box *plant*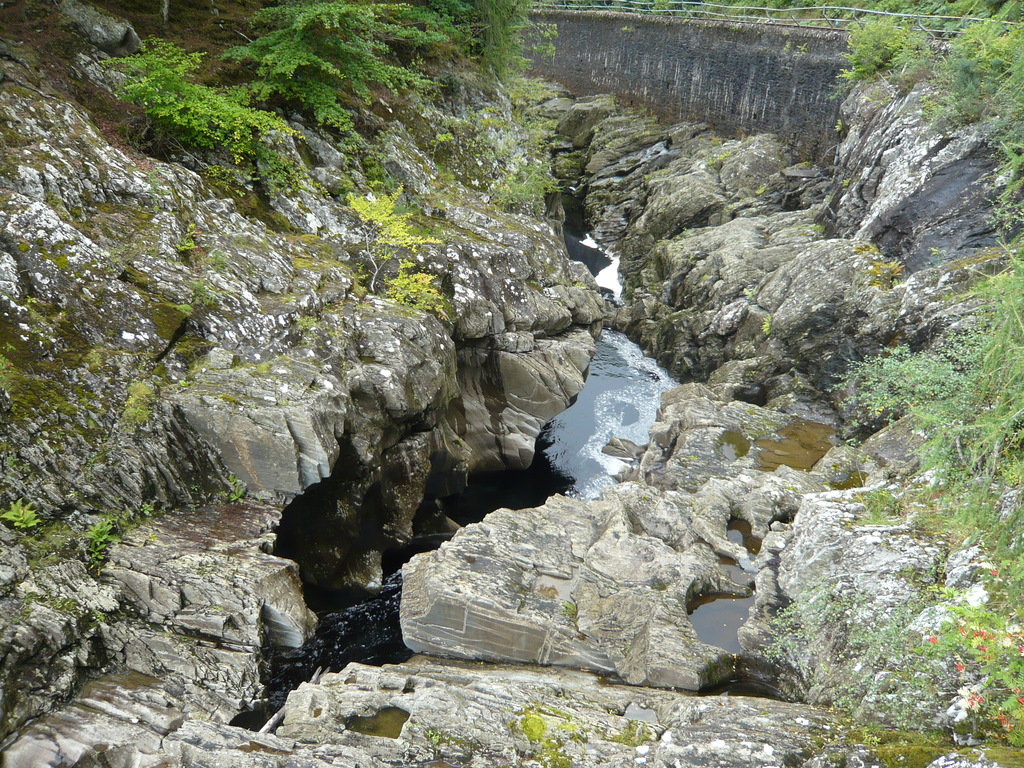
904, 438, 1023, 596
